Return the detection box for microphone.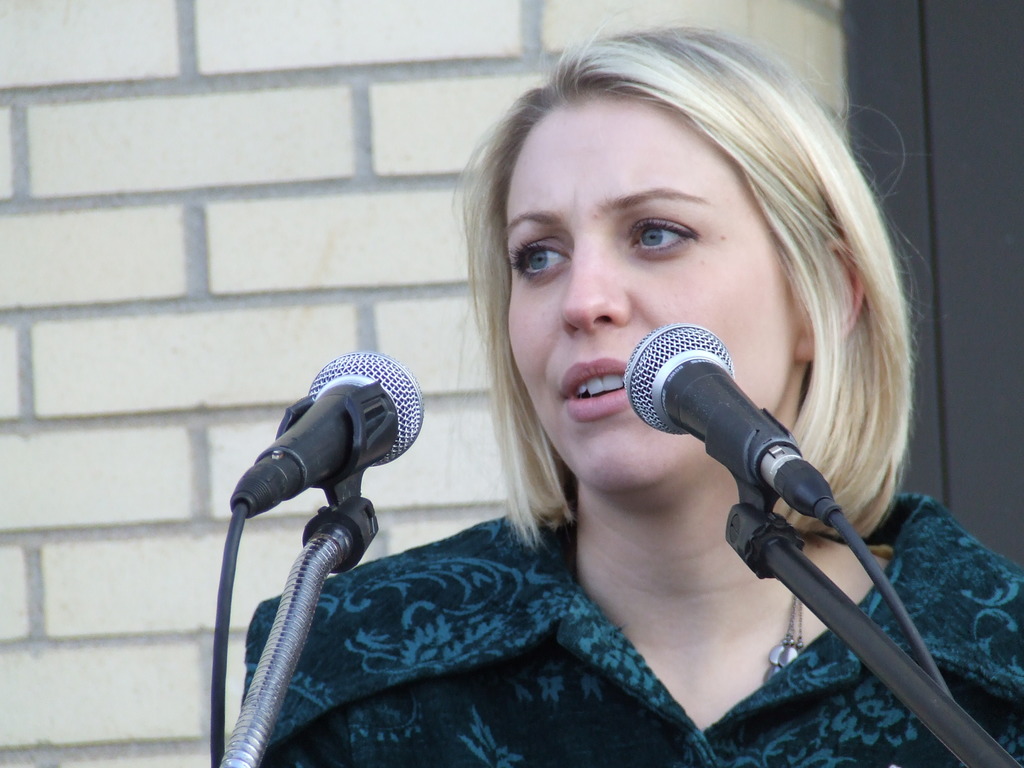
[227,349,428,517].
